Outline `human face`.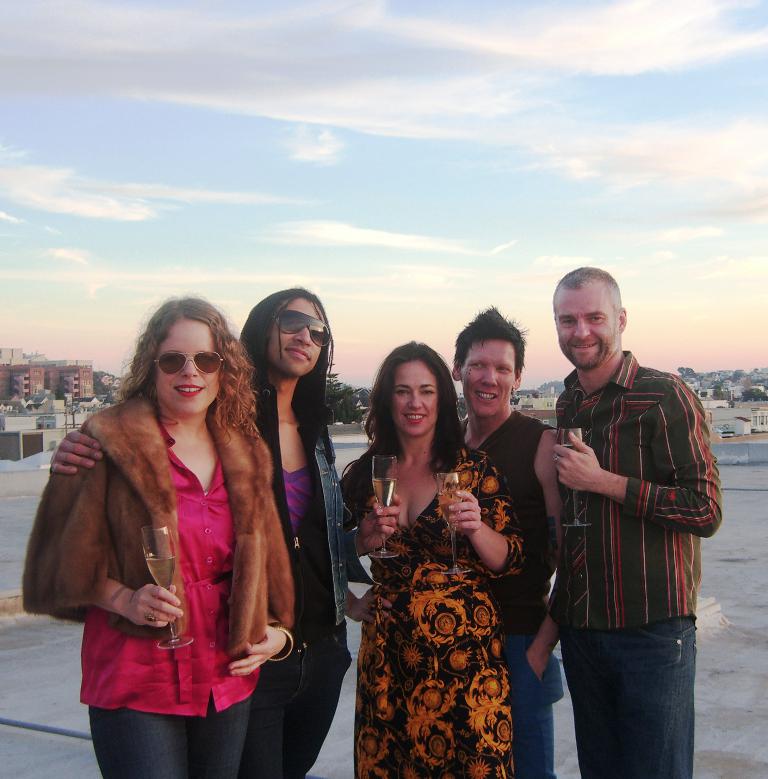
Outline: left=392, top=364, right=439, bottom=435.
